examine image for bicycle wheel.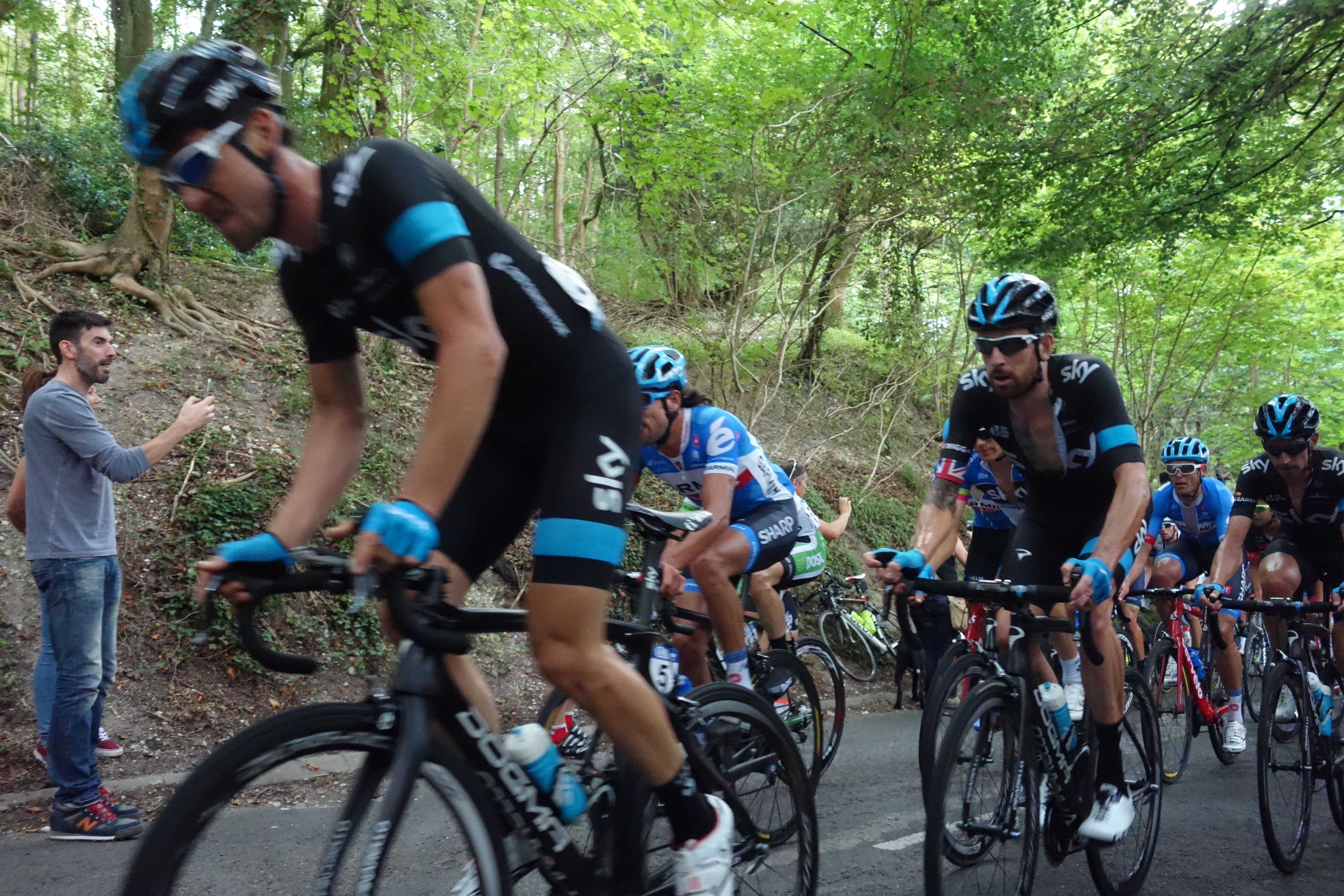
Examination result: left=312, top=167, right=320, bottom=182.
